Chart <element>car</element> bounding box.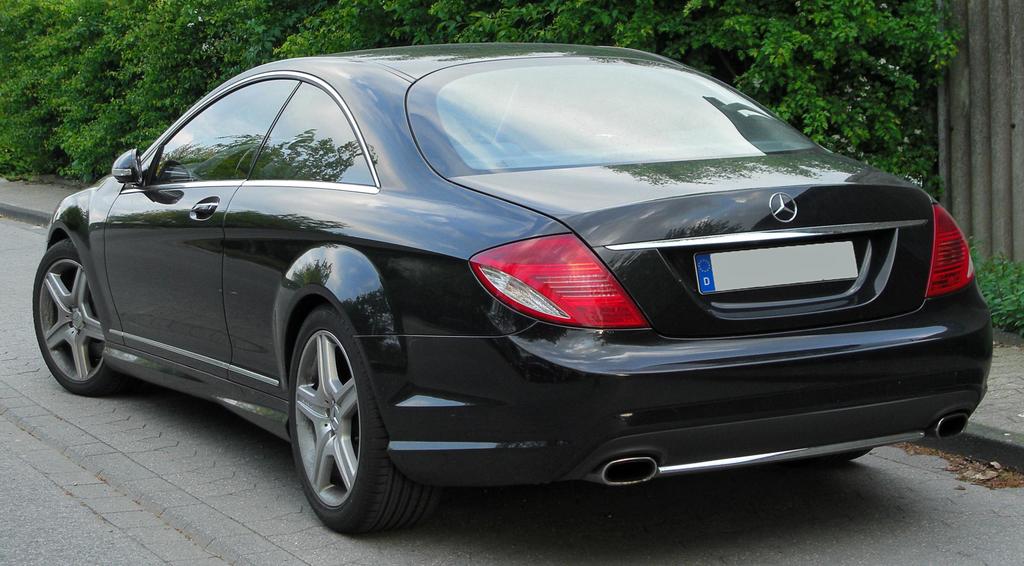
Charted: detection(32, 43, 991, 537).
